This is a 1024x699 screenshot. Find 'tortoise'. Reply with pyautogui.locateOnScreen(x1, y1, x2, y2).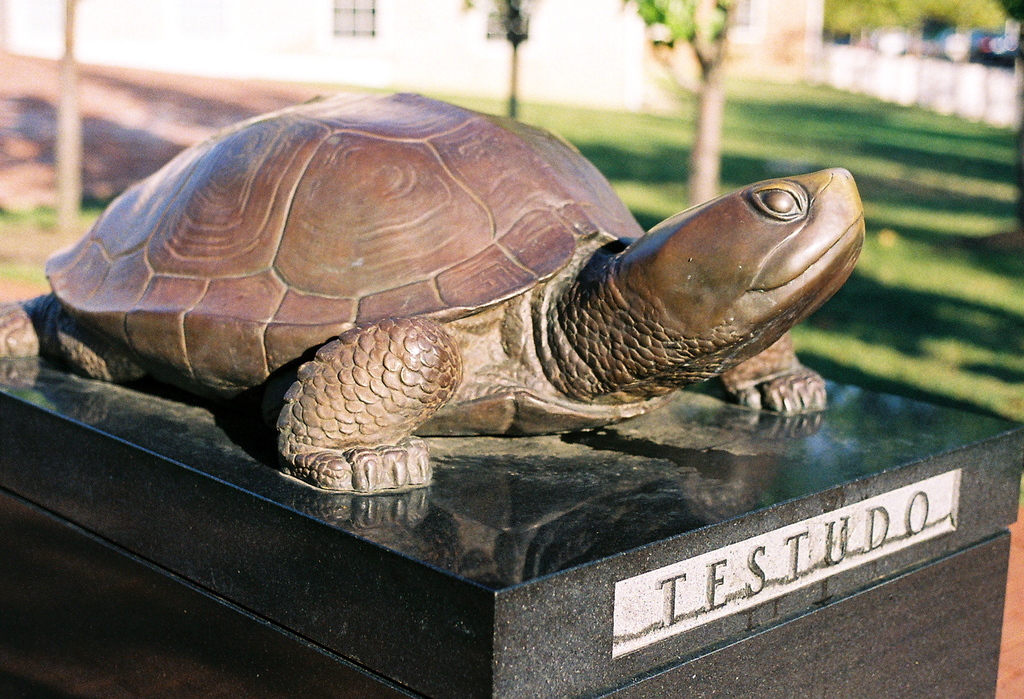
pyautogui.locateOnScreen(0, 90, 881, 499).
